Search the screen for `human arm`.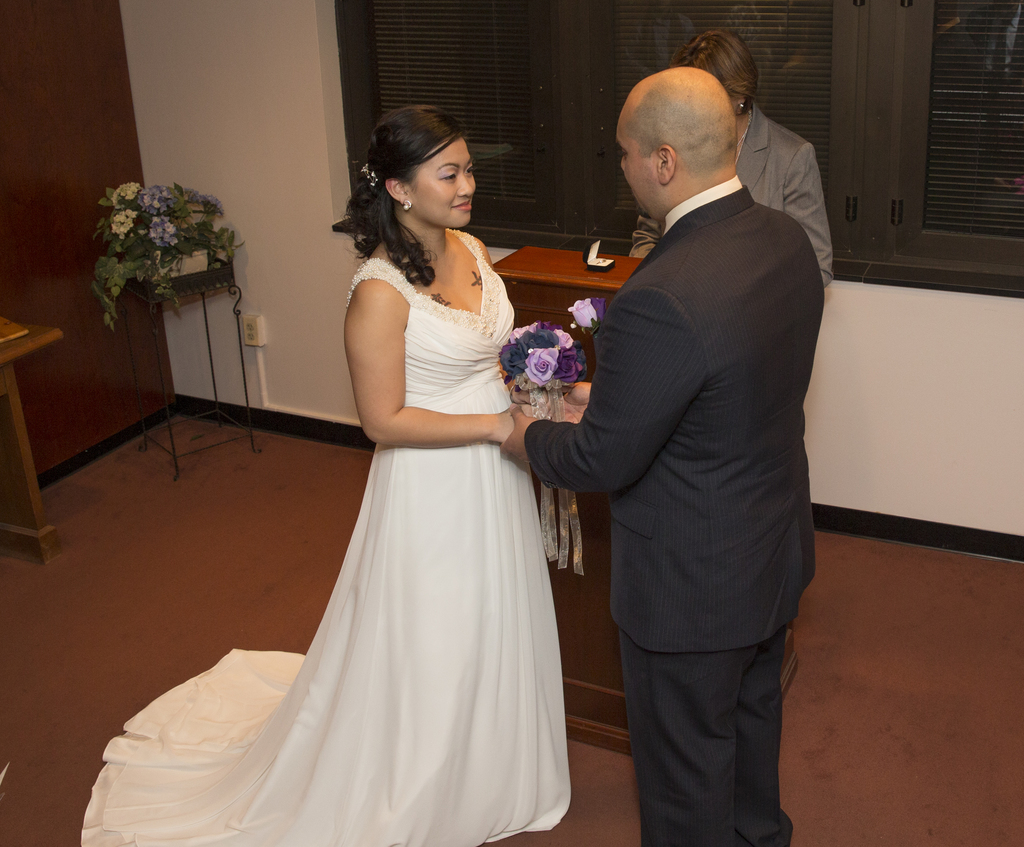
Found at 476, 236, 575, 416.
